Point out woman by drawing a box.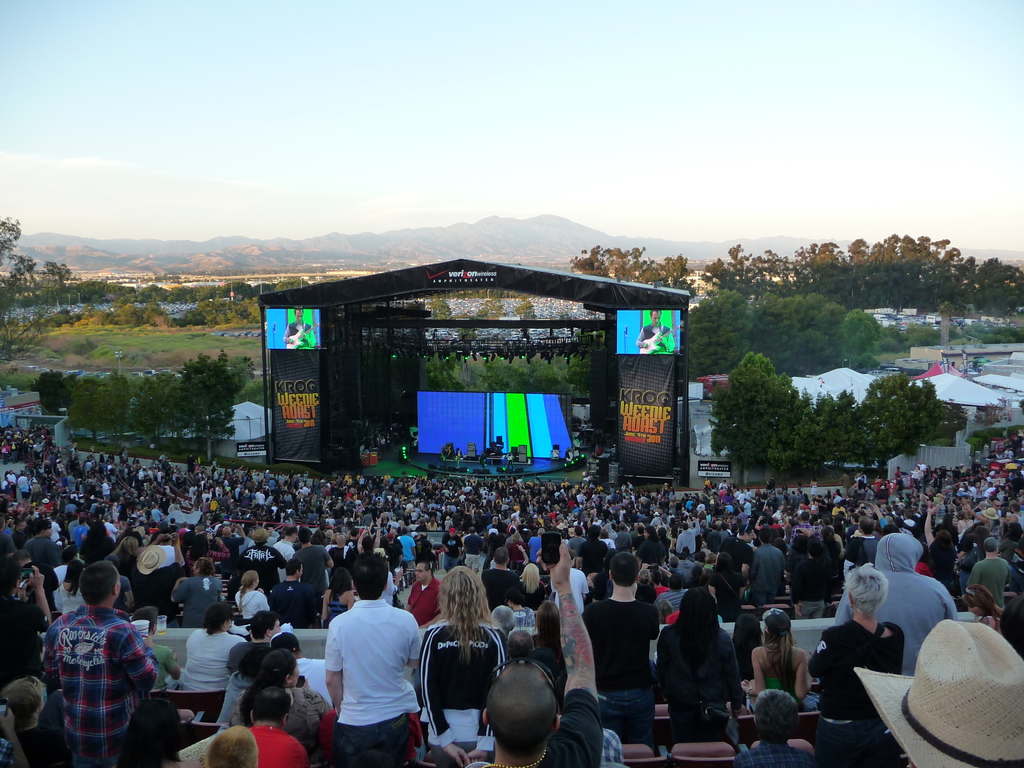
{"x1": 415, "y1": 596, "x2": 497, "y2": 748}.
